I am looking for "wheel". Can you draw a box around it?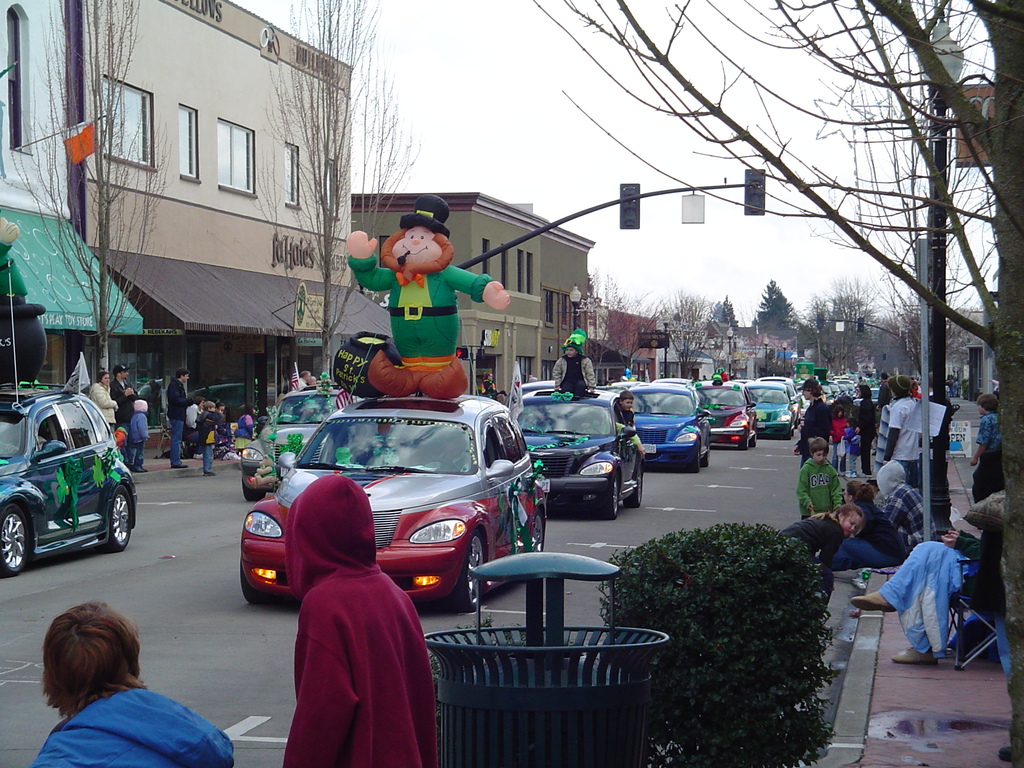
Sure, the bounding box is select_region(242, 479, 266, 501).
